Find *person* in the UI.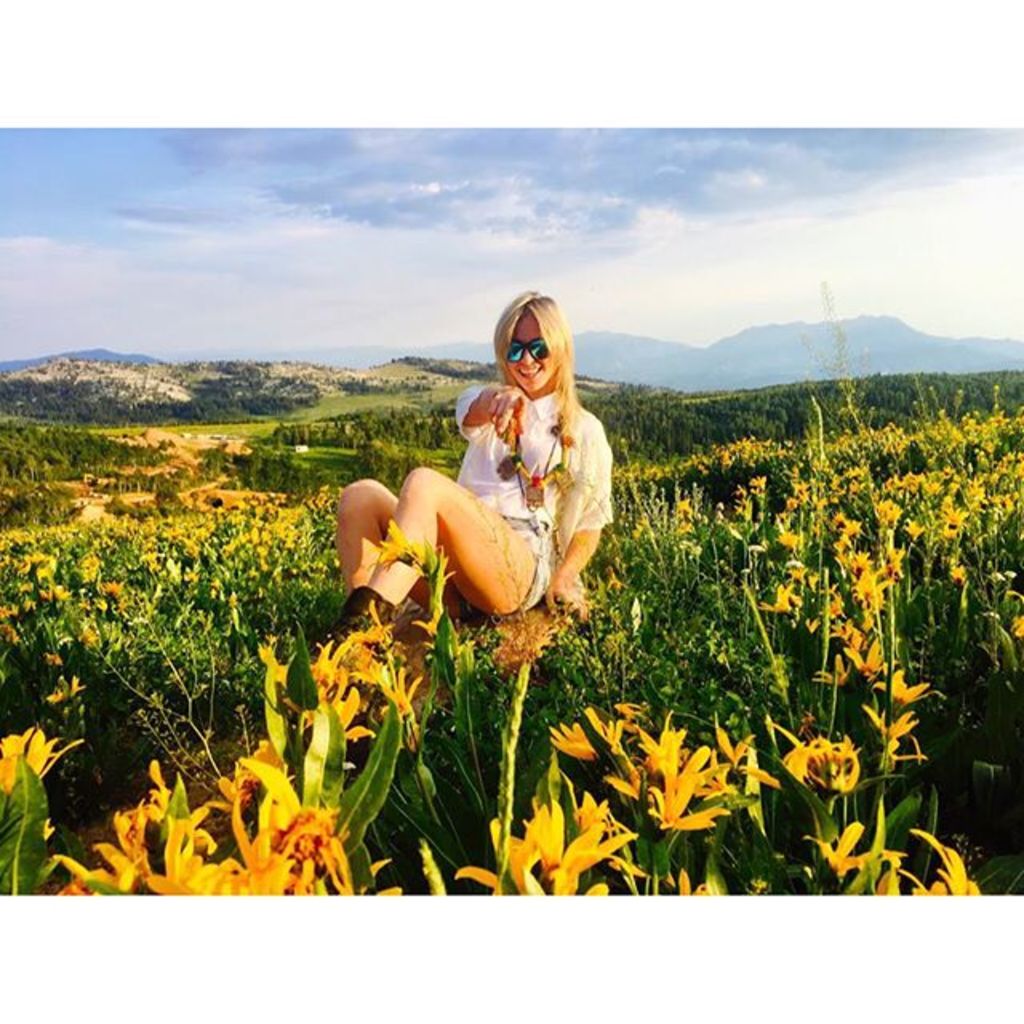
UI element at bbox(323, 294, 619, 666).
